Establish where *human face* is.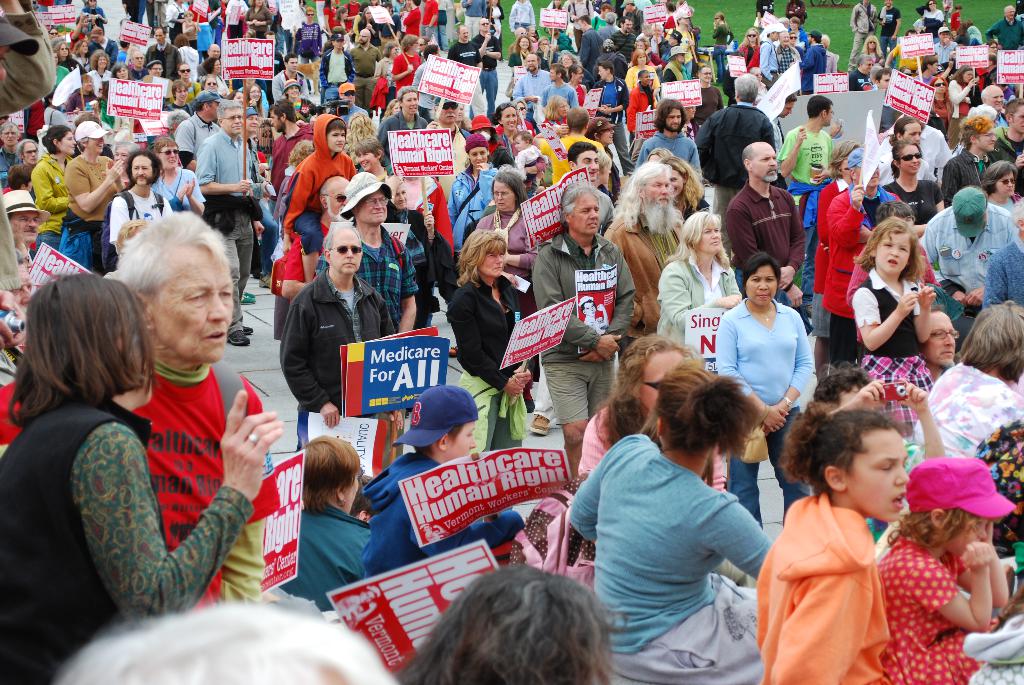
Established at crop(671, 175, 683, 198).
